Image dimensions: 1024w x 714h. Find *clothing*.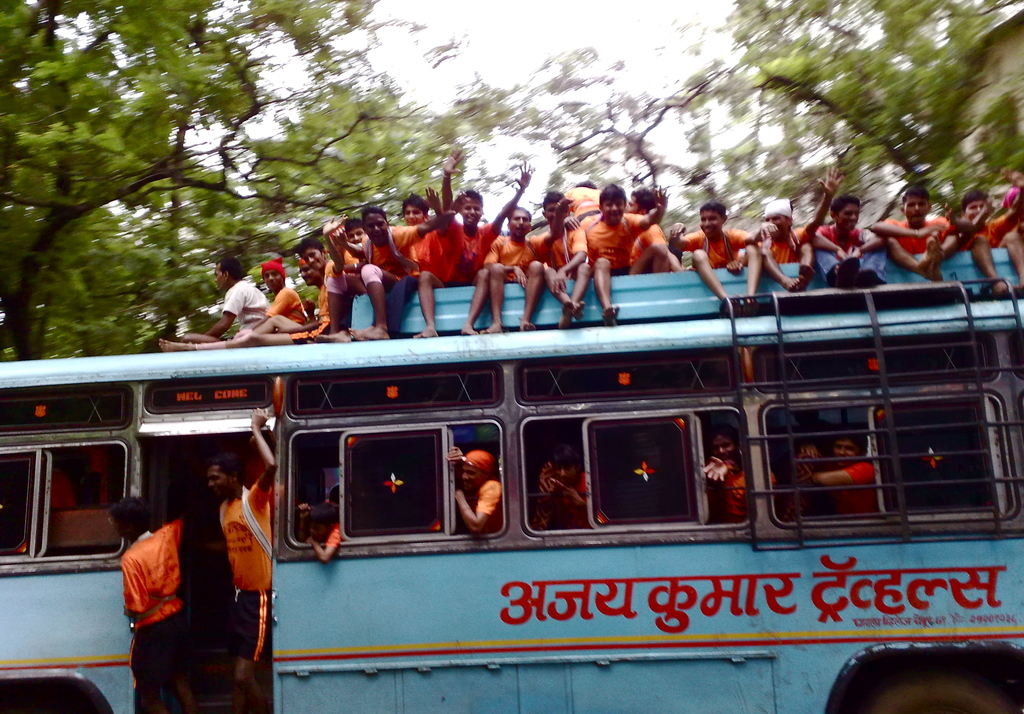
815,218,862,257.
